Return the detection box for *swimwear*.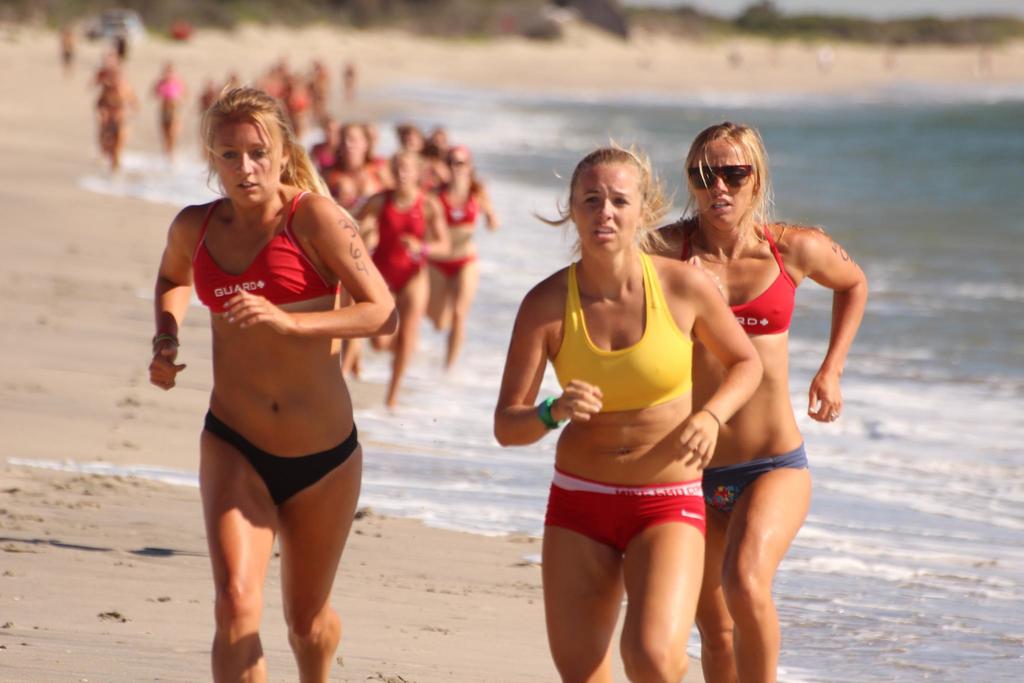
[346,159,383,217].
